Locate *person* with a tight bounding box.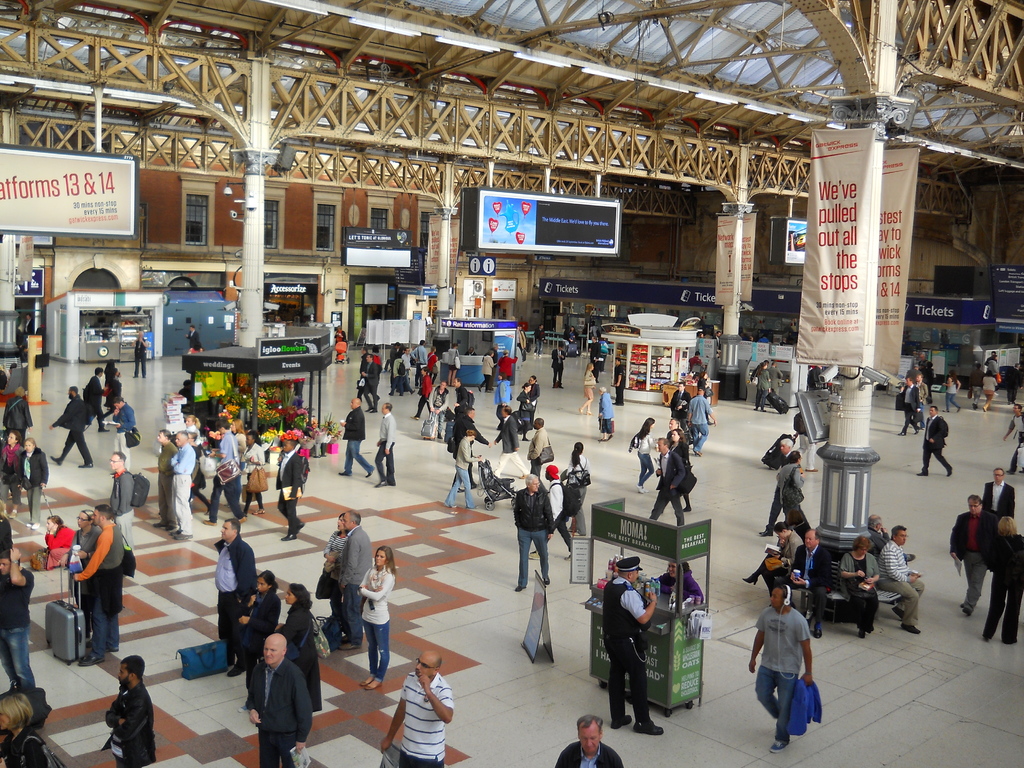
select_region(459, 421, 481, 514).
